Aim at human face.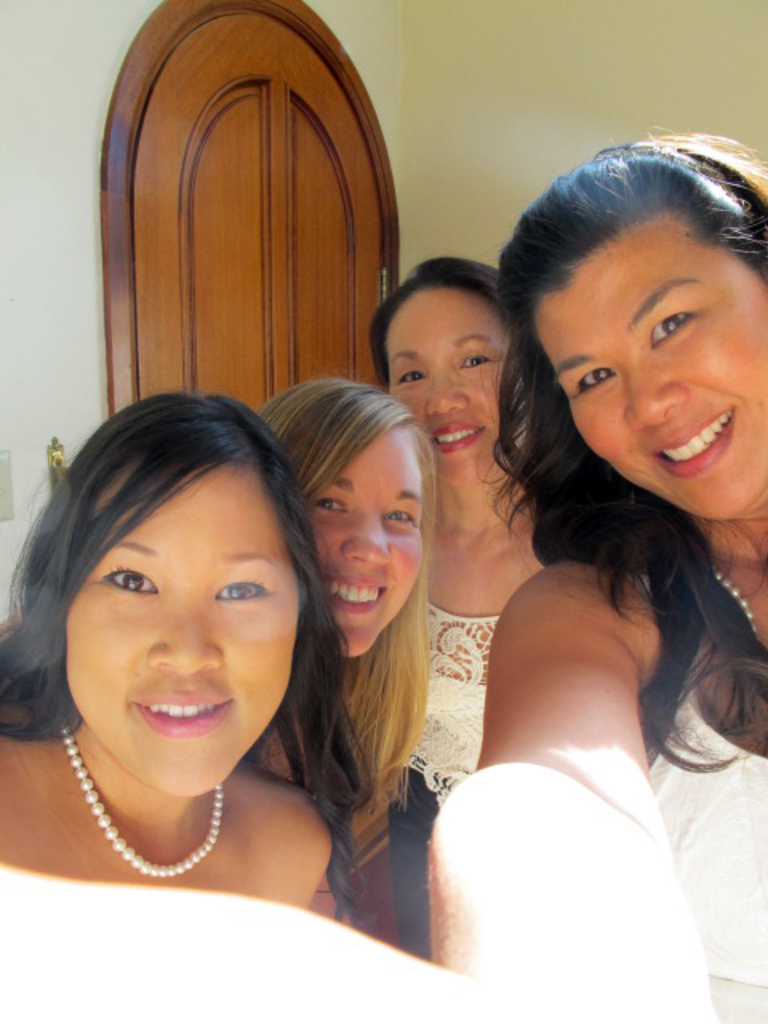
Aimed at pyautogui.locateOnScreen(390, 286, 507, 486).
